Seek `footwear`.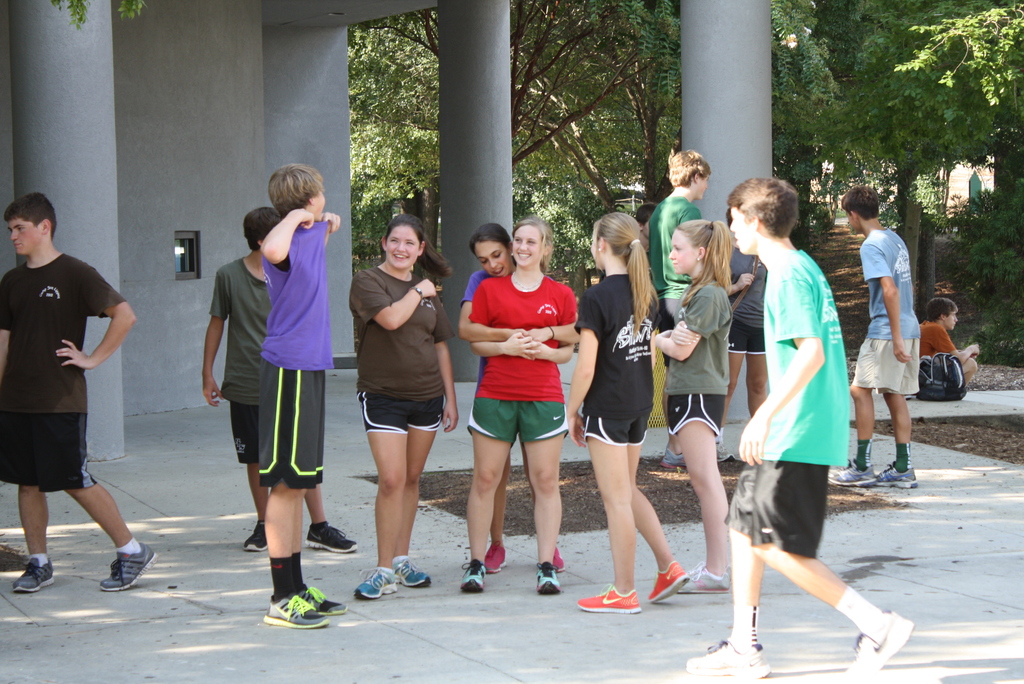
Rect(712, 443, 733, 460).
